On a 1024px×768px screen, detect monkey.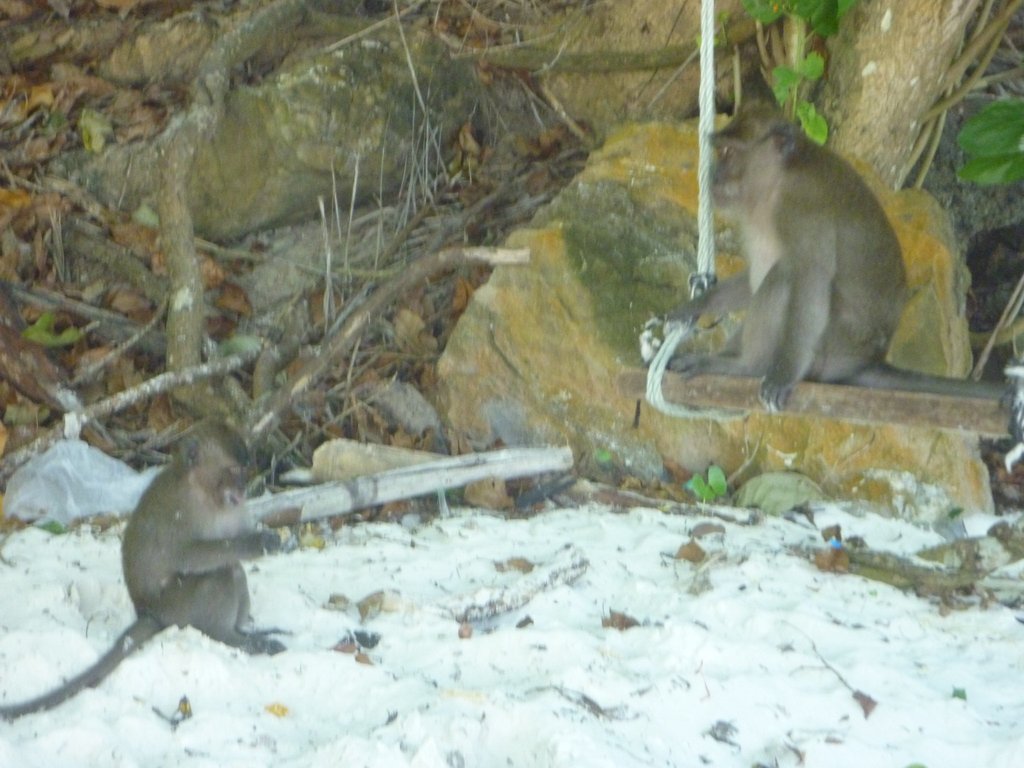
645, 81, 984, 436.
